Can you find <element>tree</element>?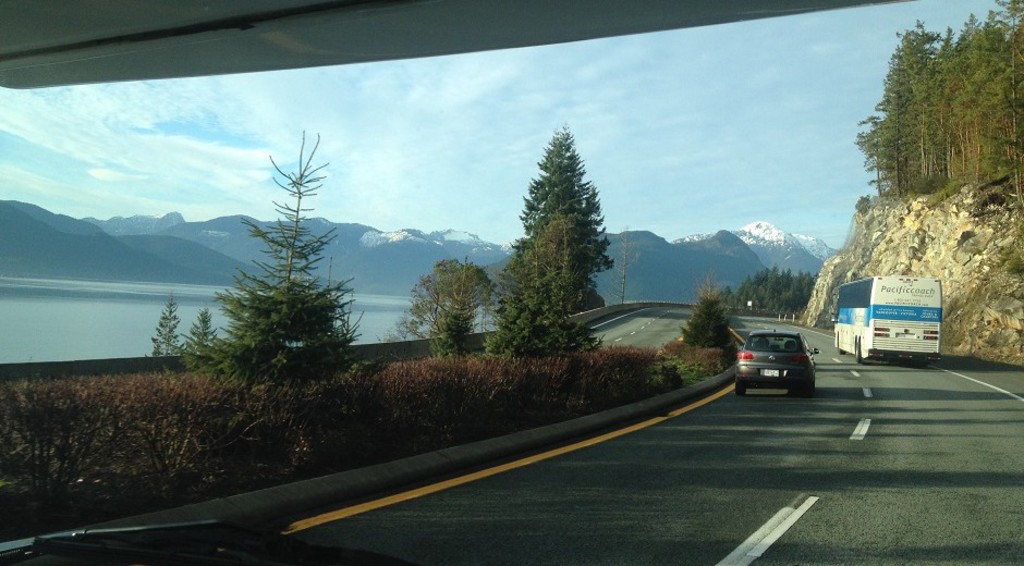
Yes, bounding box: {"left": 400, "top": 254, "right": 497, "bottom": 358}.
